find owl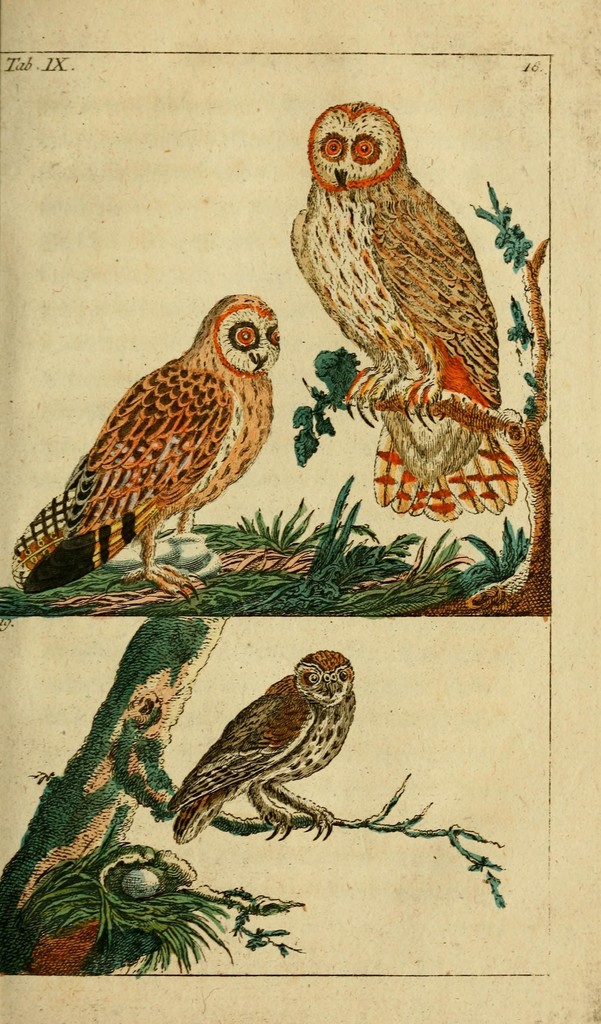
281, 92, 522, 526
